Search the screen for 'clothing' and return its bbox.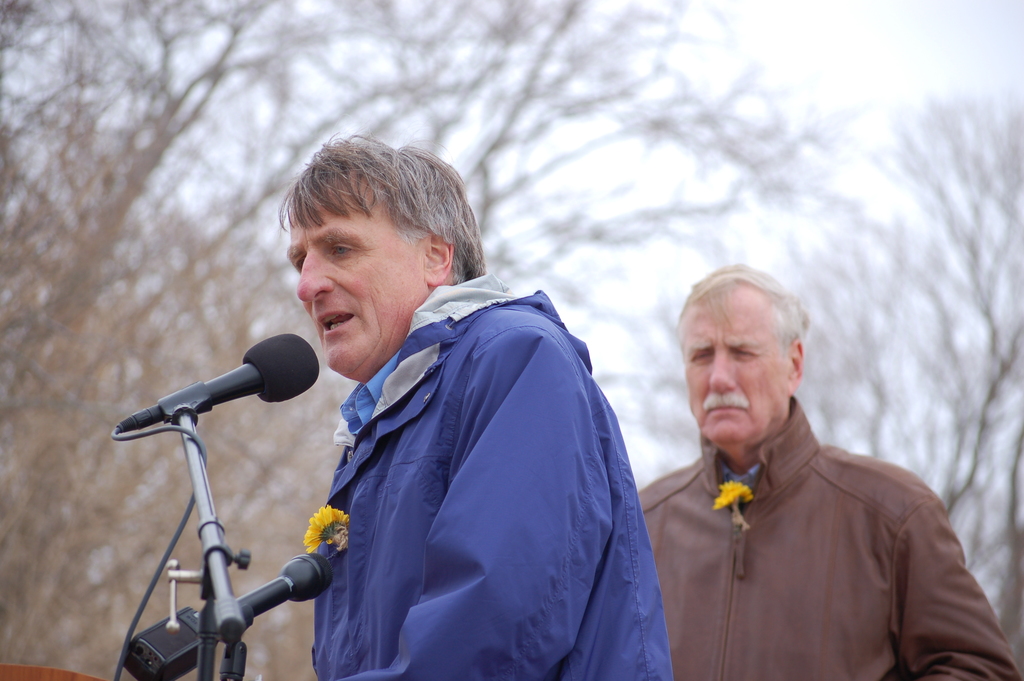
Found: [left=643, top=358, right=992, bottom=680].
